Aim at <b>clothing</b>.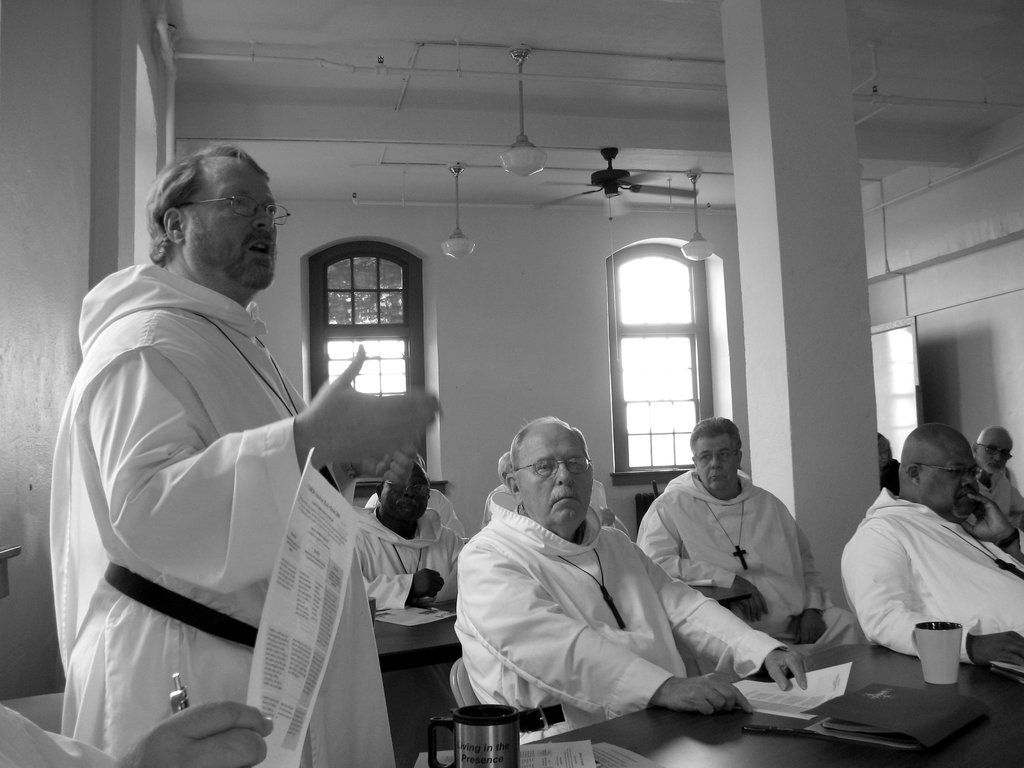
Aimed at 451, 494, 784, 748.
